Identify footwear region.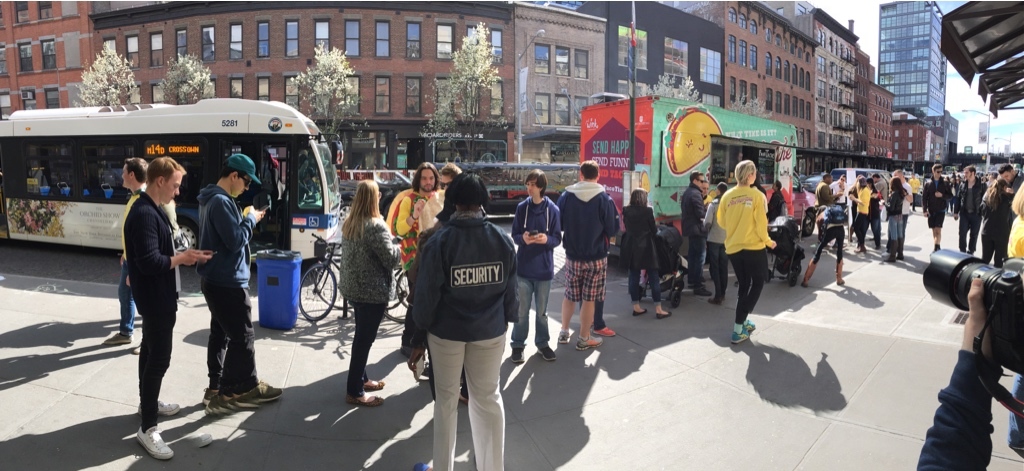
Region: (left=138, top=432, right=170, bottom=454).
